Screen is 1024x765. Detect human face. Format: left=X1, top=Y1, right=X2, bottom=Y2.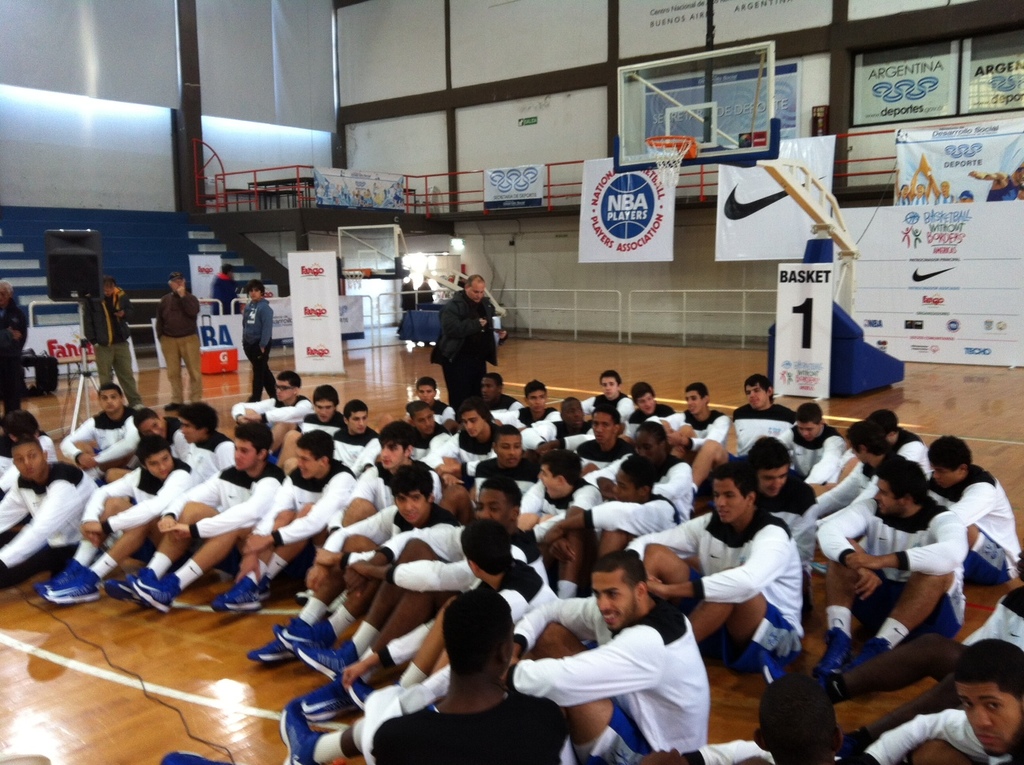
left=104, top=281, right=113, bottom=293.
